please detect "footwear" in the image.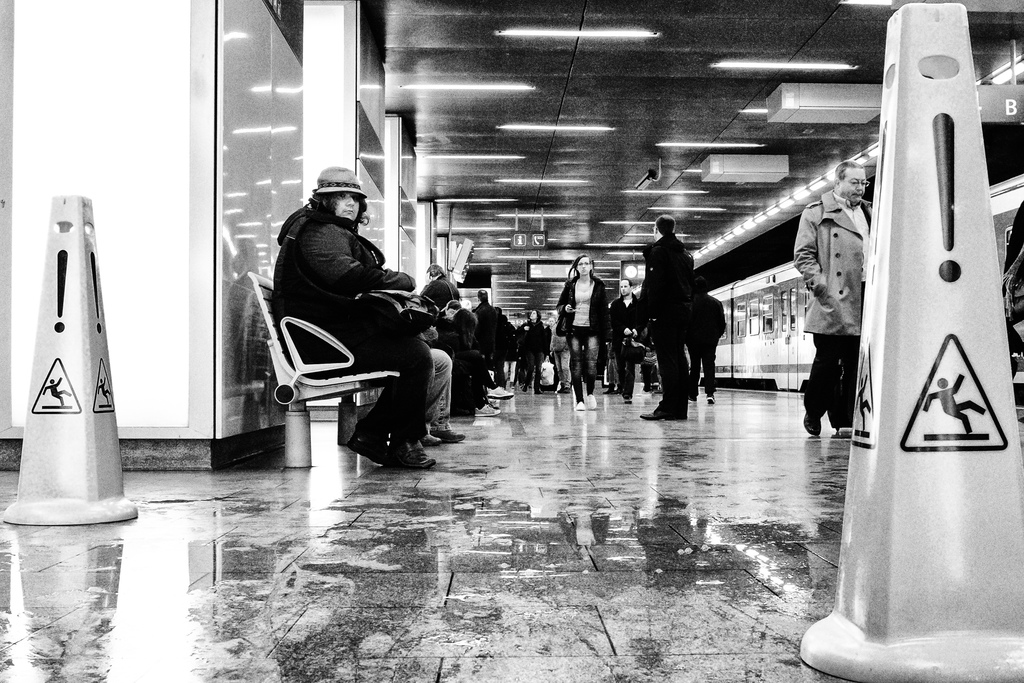
l=577, t=393, r=596, b=411.
